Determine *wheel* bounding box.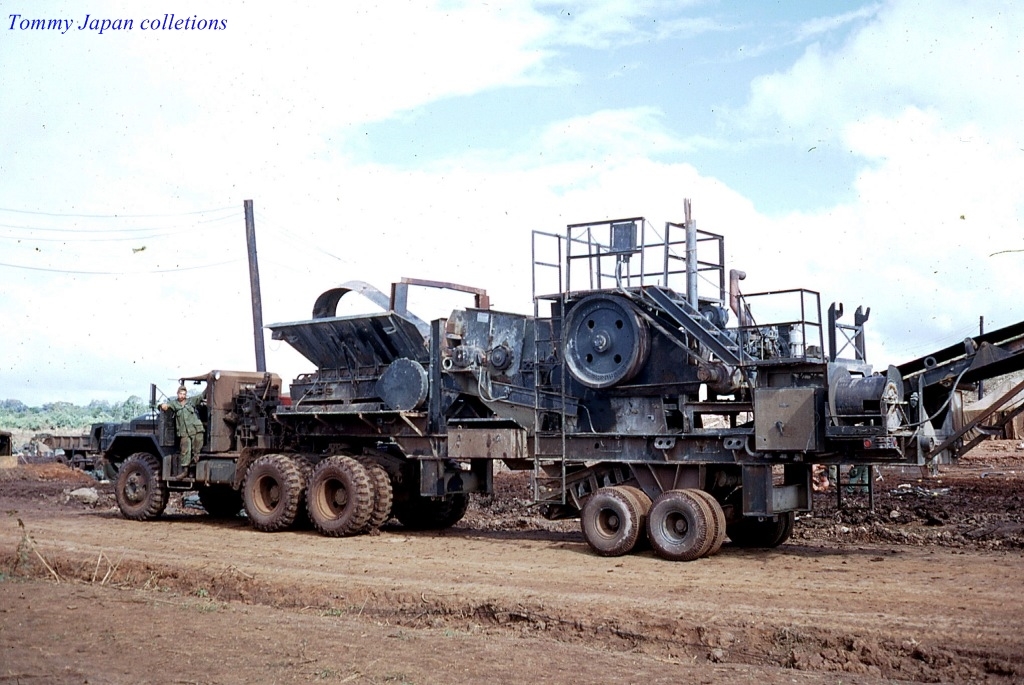
Determined: box=[582, 484, 643, 549].
